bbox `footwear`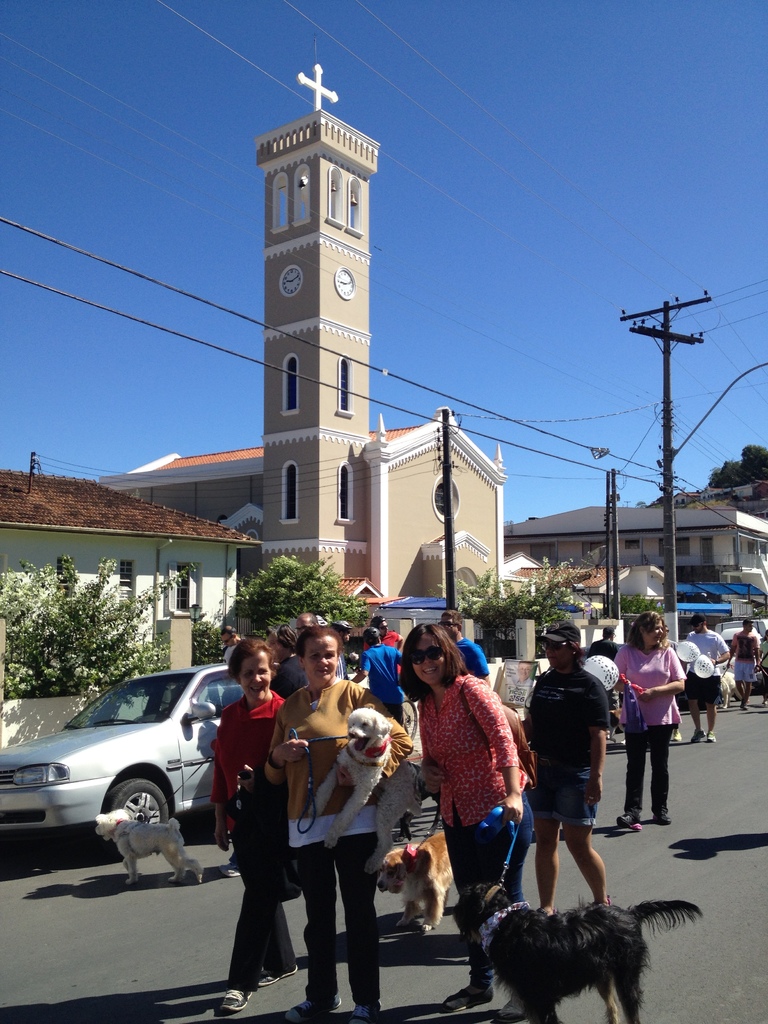
[279,994,342,1023]
